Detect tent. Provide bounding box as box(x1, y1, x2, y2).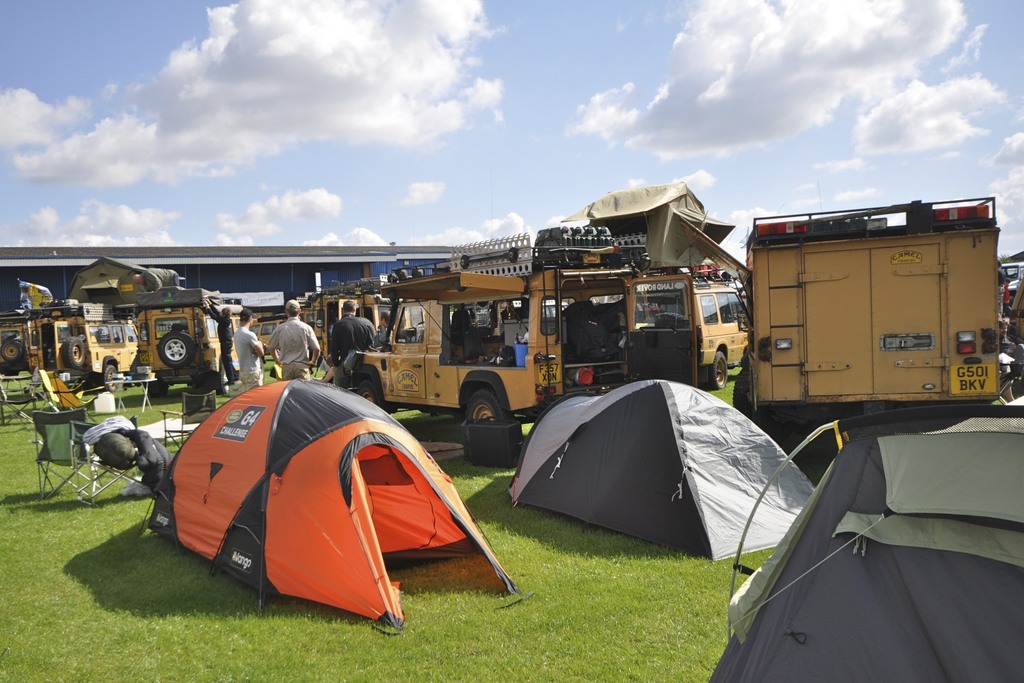
box(511, 369, 822, 555).
